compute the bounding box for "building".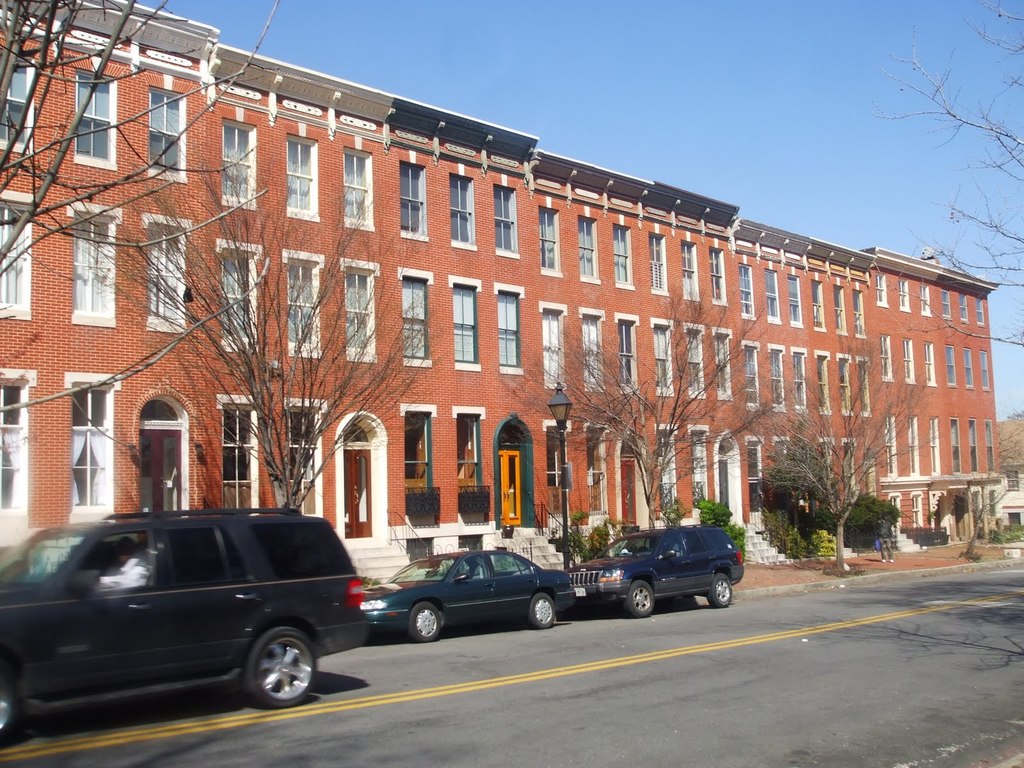
locate(0, 0, 1011, 579).
